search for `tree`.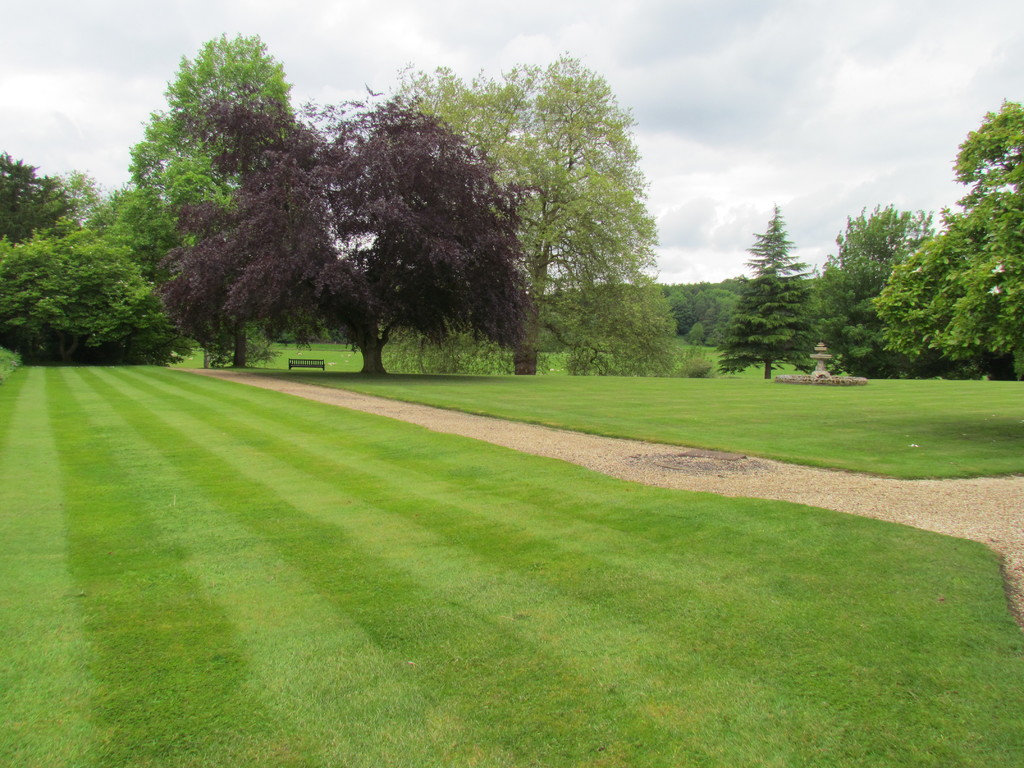
Found at l=814, t=204, r=949, b=369.
